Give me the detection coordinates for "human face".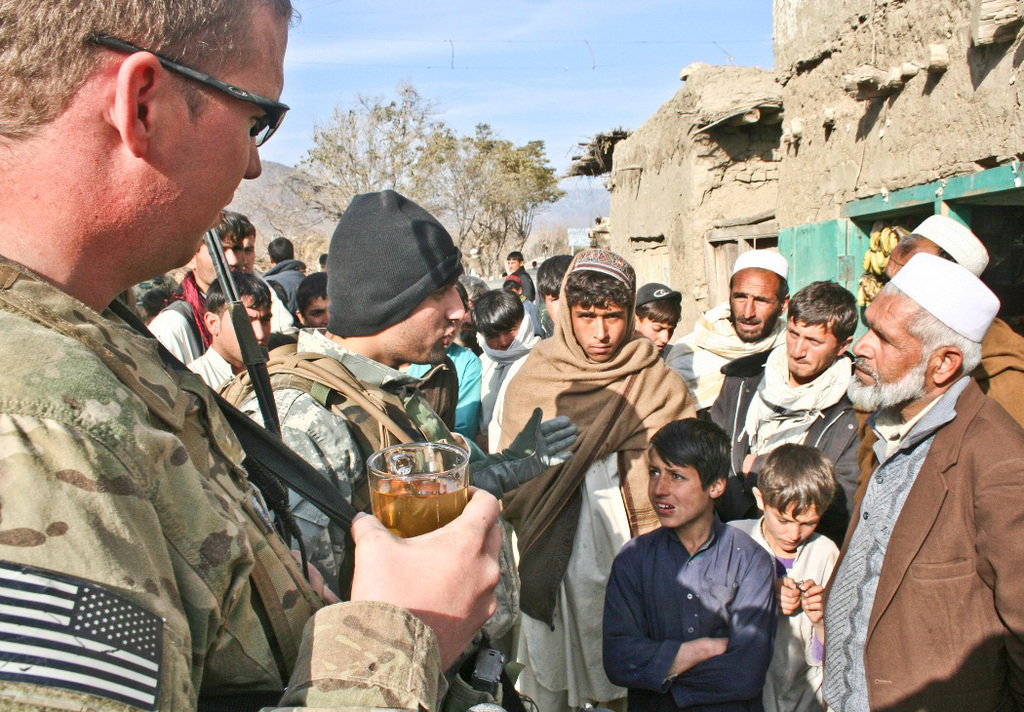
bbox=[544, 287, 559, 326].
